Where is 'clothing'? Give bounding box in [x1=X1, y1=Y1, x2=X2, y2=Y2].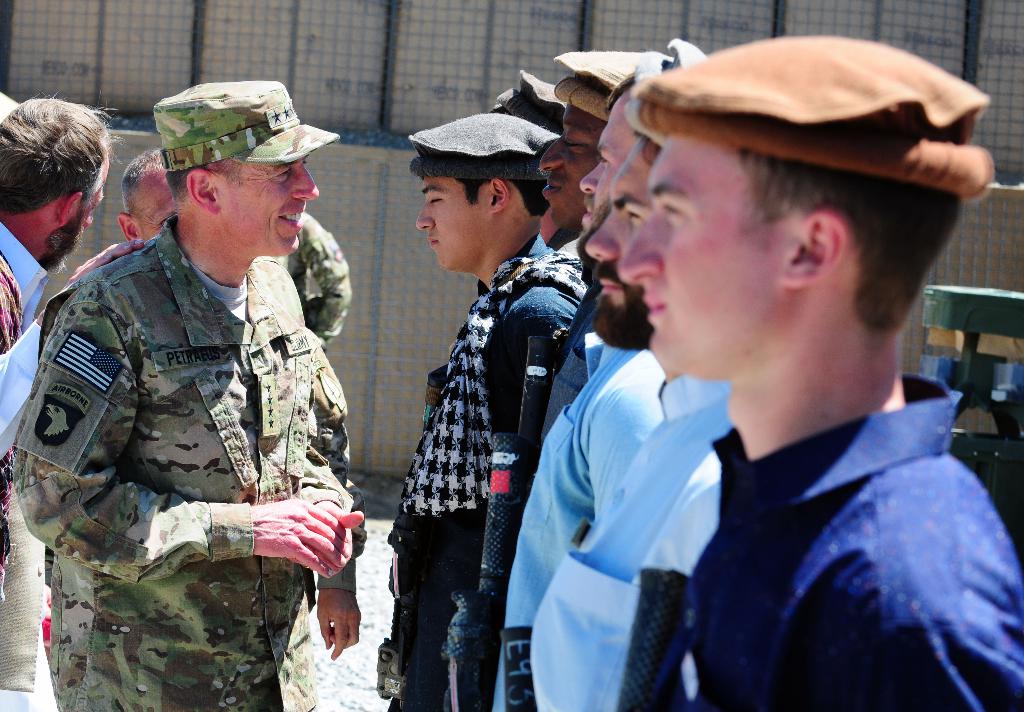
[x1=388, y1=239, x2=588, y2=711].
